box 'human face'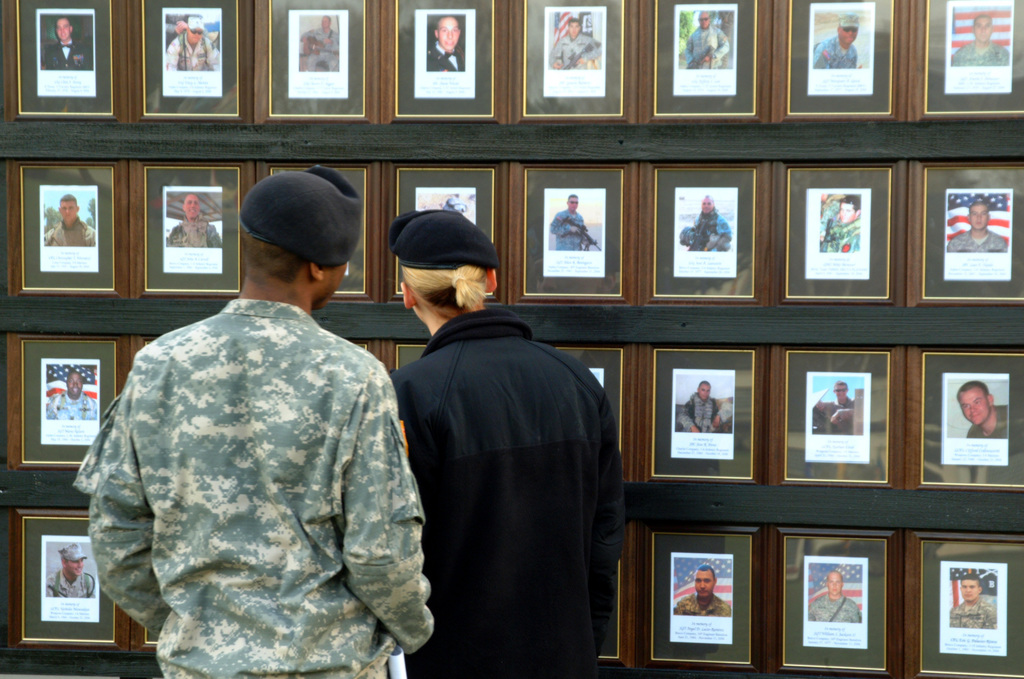
(left=698, top=384, right=708, bottom=400)
